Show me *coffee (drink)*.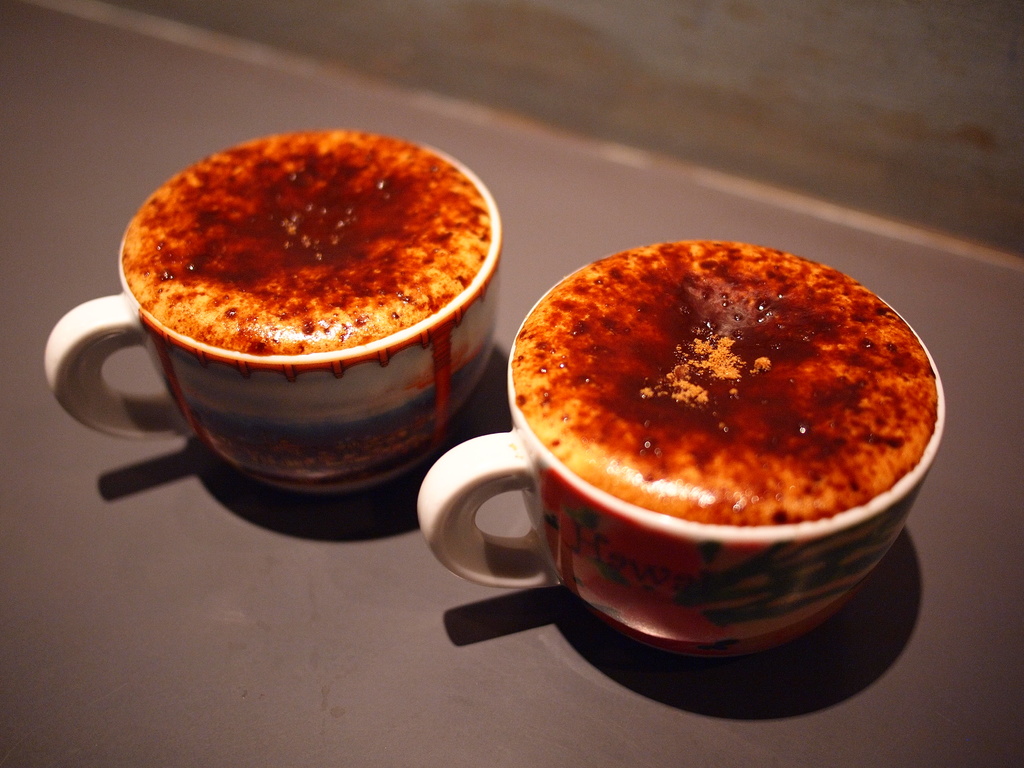
*coffee (drink)* is here: 118,129,493,362.
